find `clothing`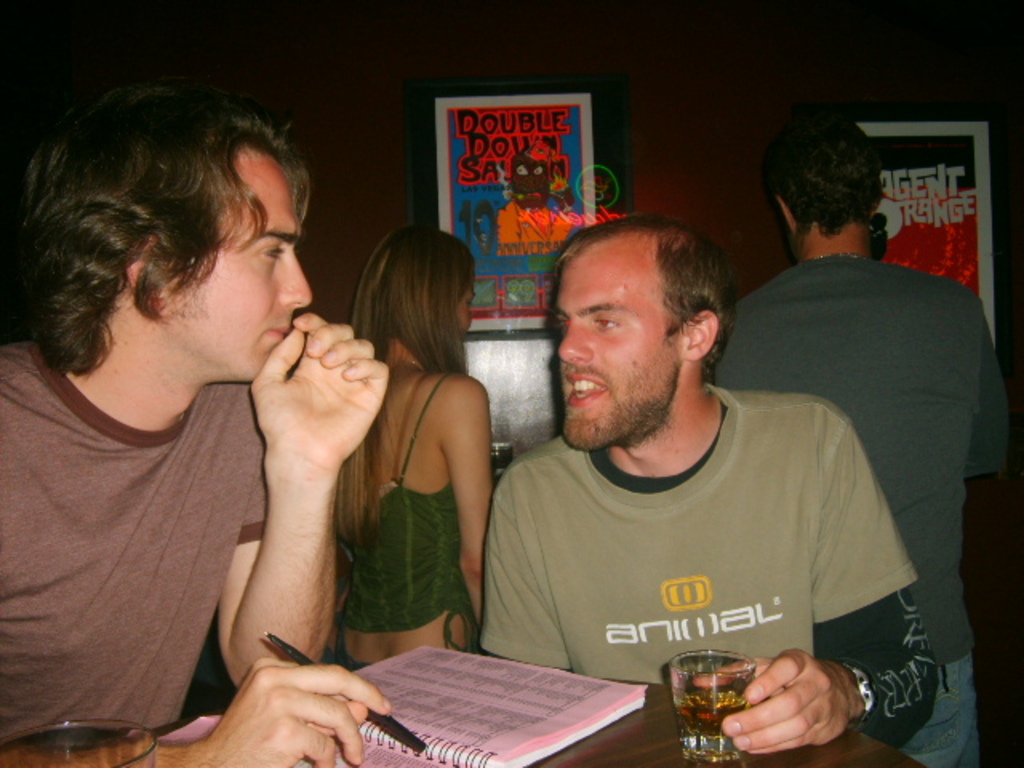
(x1=0, y1=333, x2=277, y2=766)
